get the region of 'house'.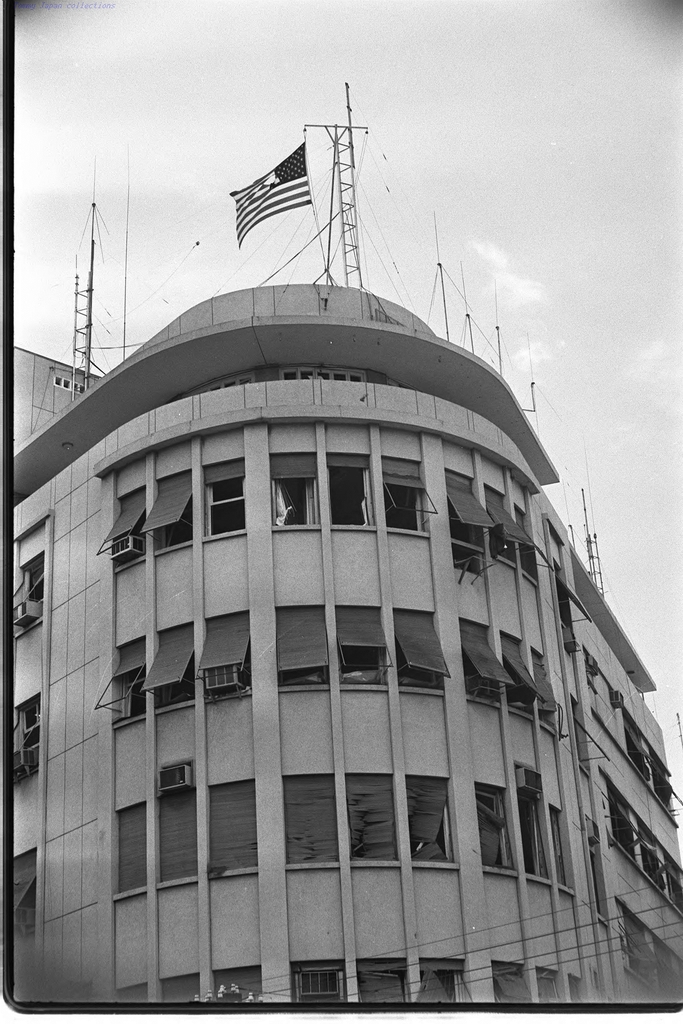
rect(10, 281, 675, 1005).
